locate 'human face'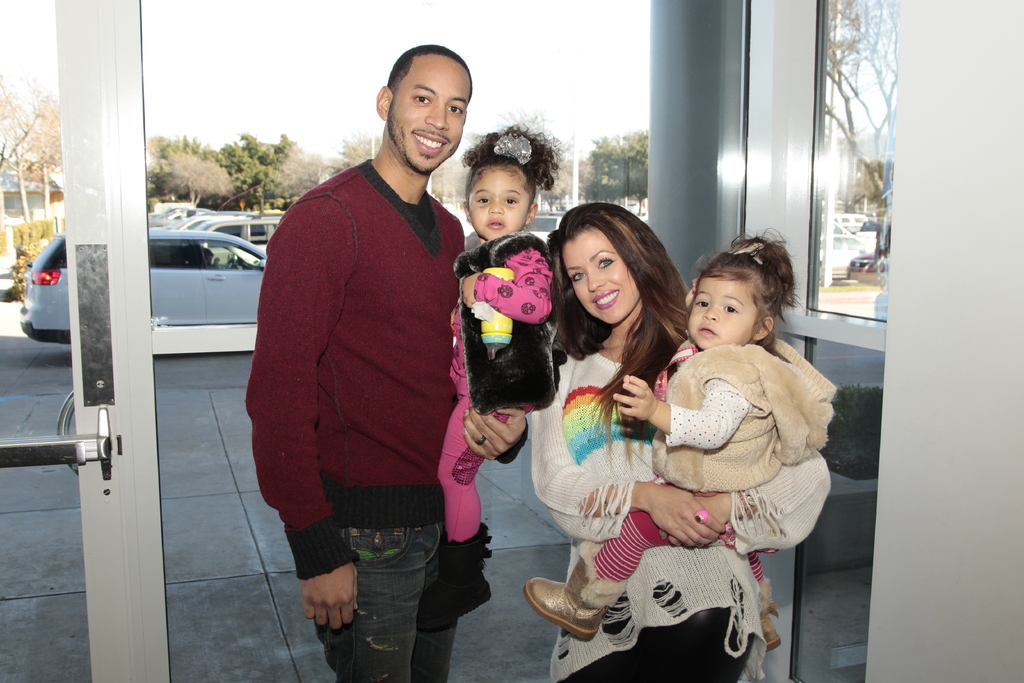
(685,270,760,349)
